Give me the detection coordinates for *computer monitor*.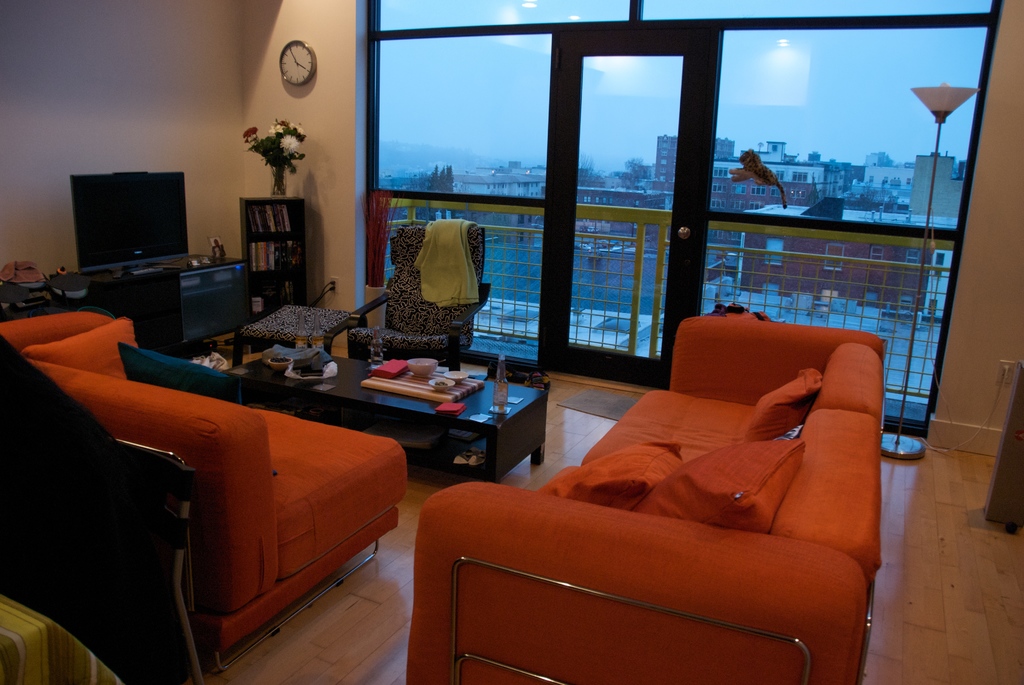
box=[70, 169, 184, 290].
